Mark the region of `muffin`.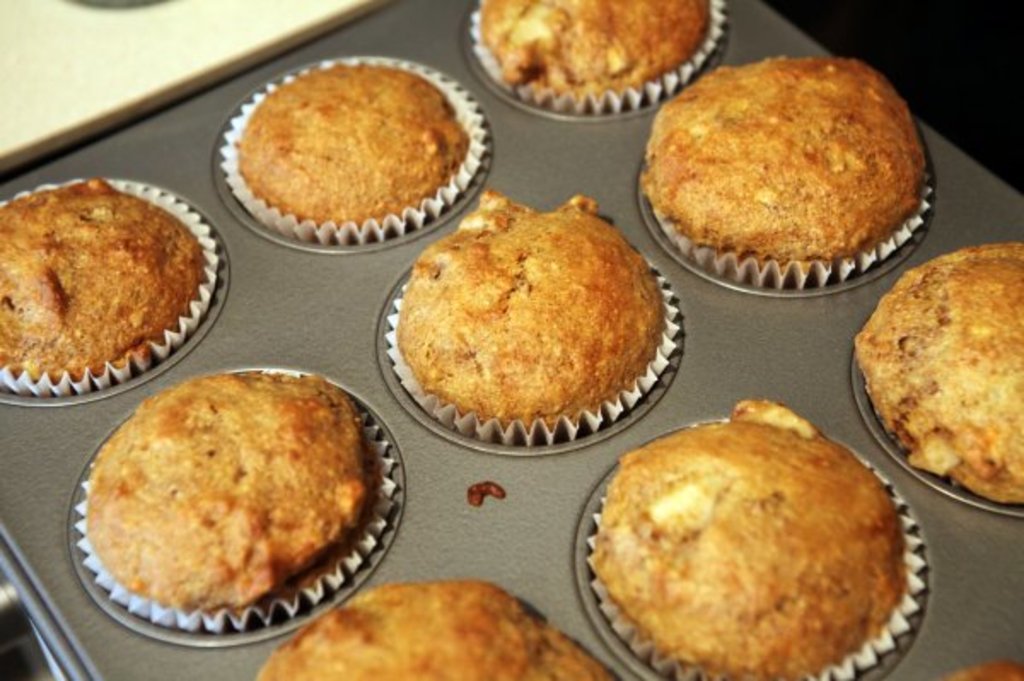
Region: box(0, 176, 218, 399).
